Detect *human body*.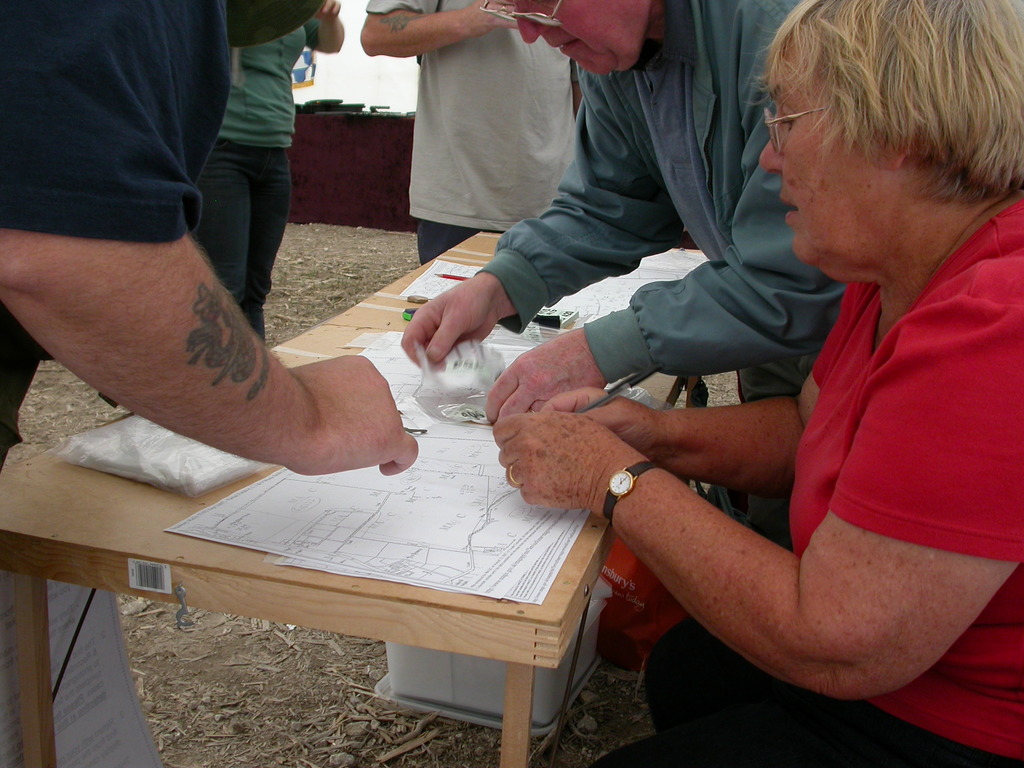
Detected at [left=195, top=0, right=346, bottom=342].
